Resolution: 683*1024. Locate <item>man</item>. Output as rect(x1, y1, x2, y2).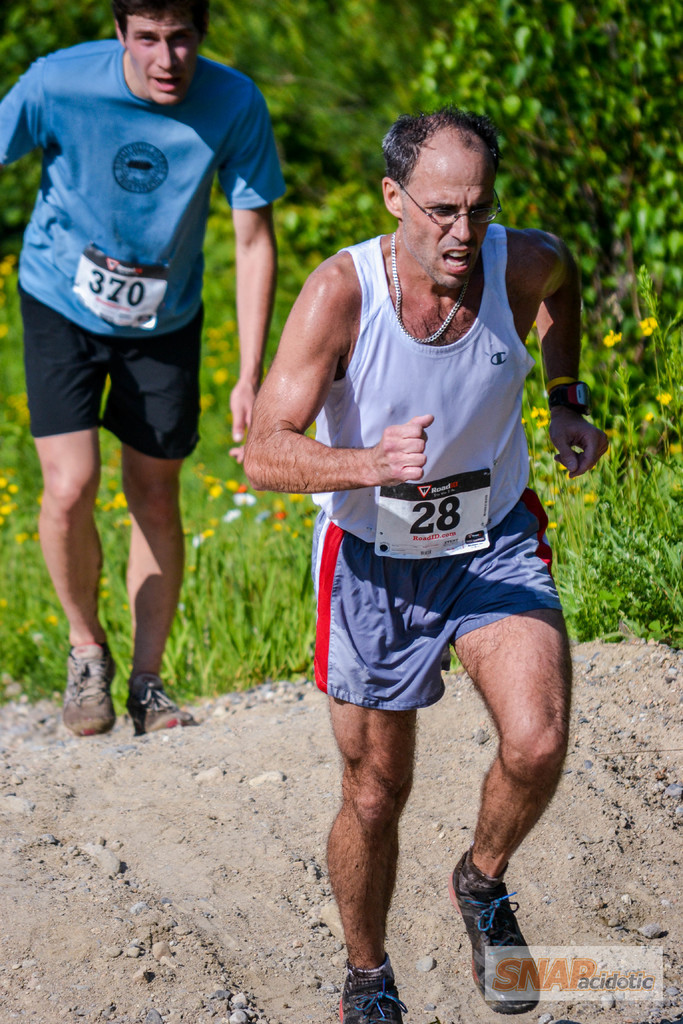
rect(0, 0, 286, 740).
